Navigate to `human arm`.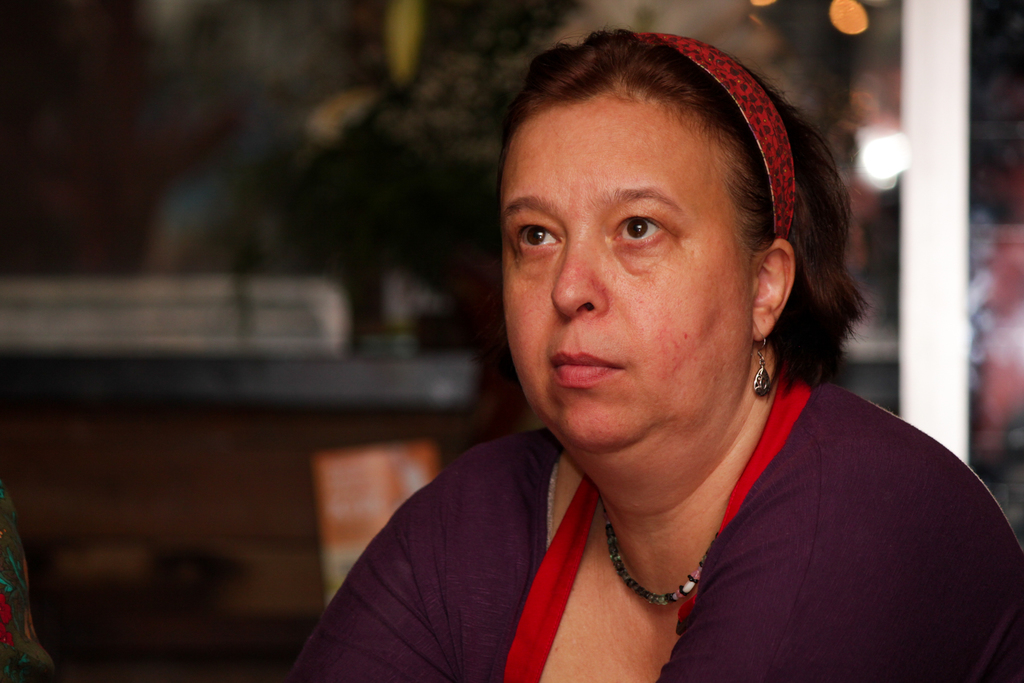
Navigation target: 292,477,456,682.
